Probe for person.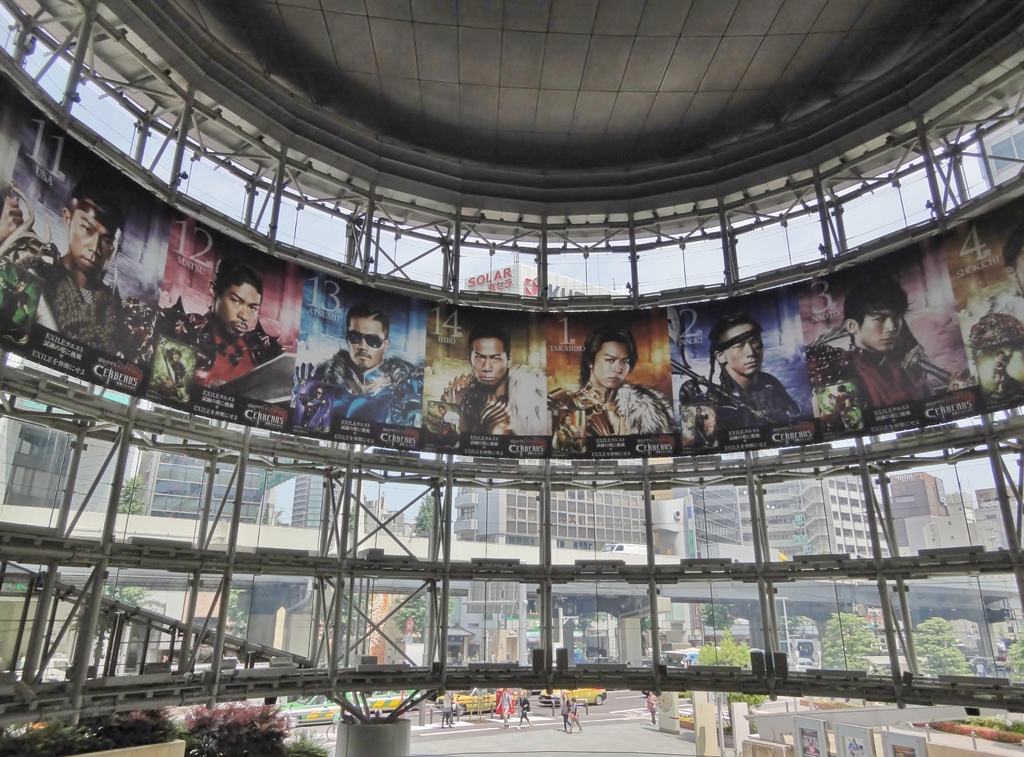
Probe result: (0,276,32,331).
